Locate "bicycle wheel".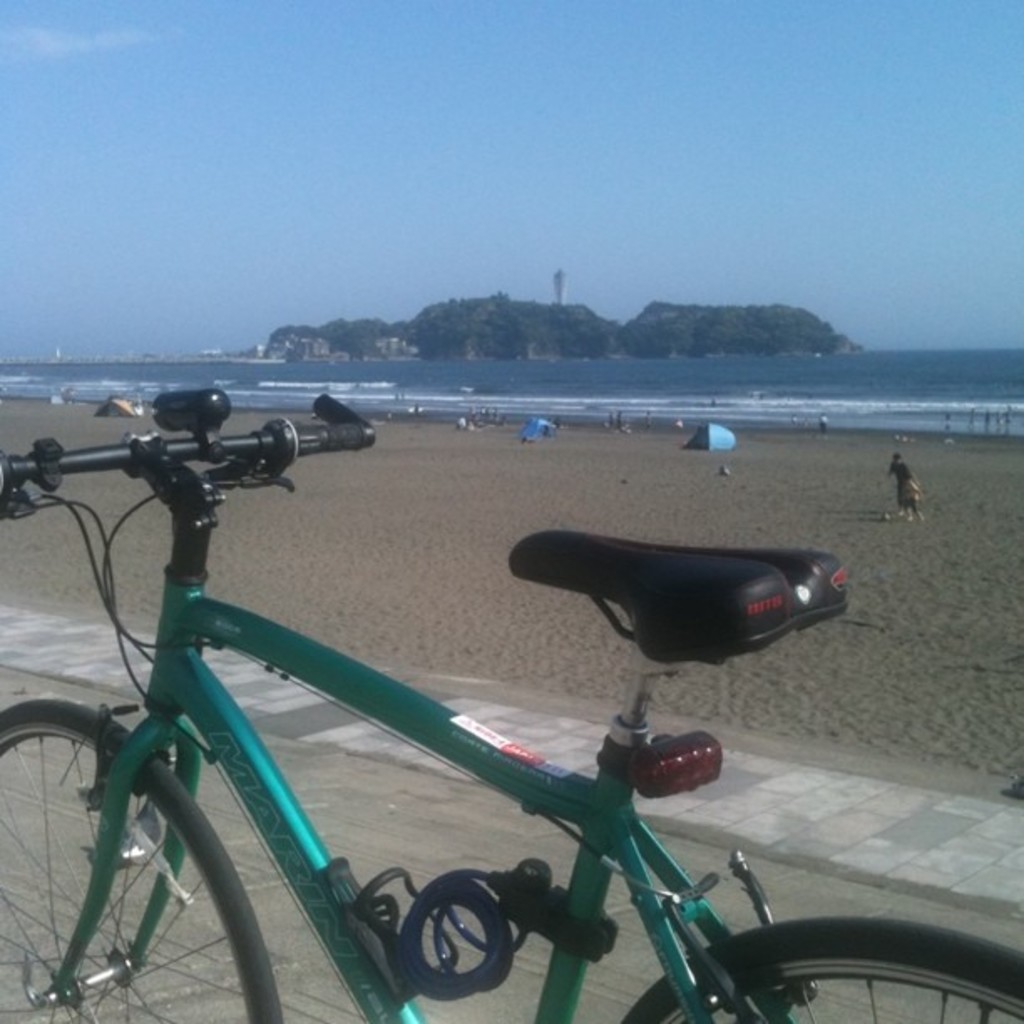
Bounding box: (622,920,1022,1022).
